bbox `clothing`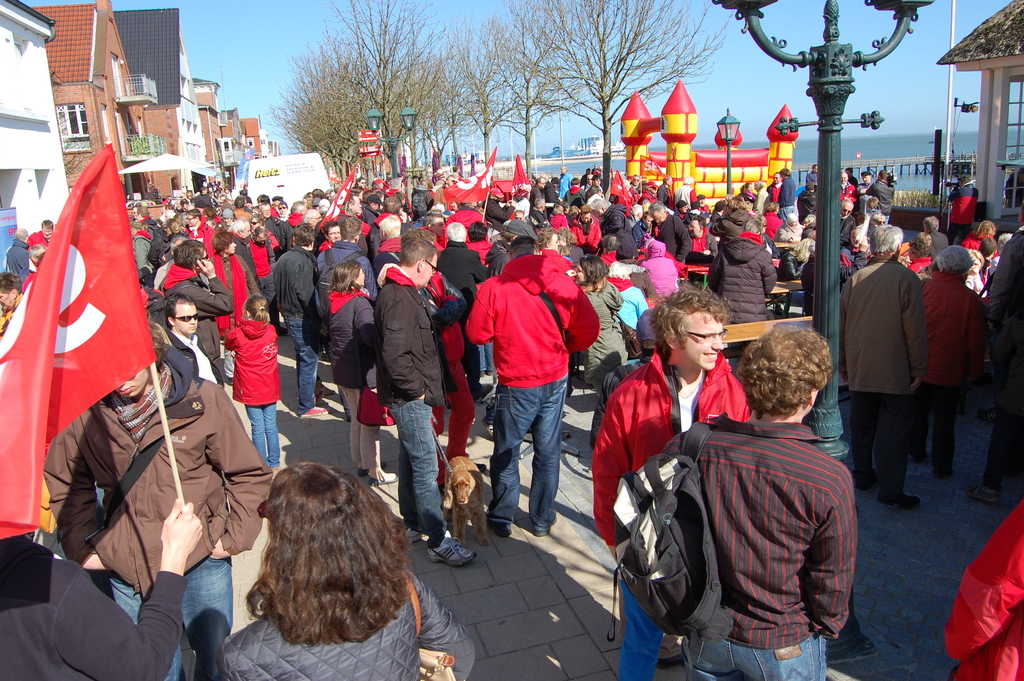
[x1=207, y1=248, x2=260, y2=298]
